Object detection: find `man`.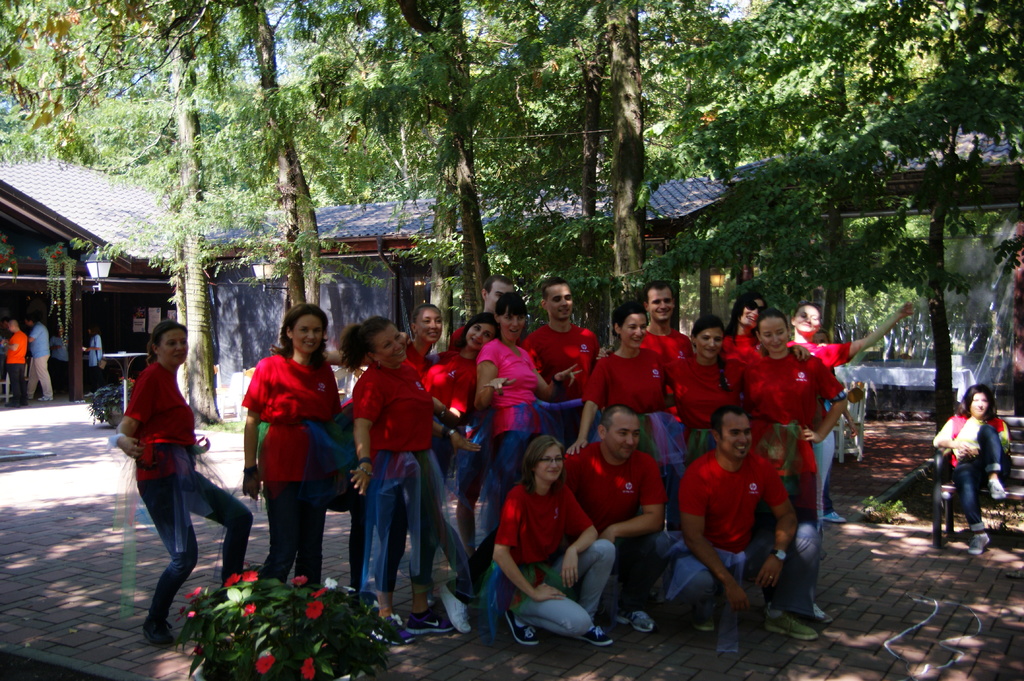
(left=564, top=408, right=681, bottom=638).
